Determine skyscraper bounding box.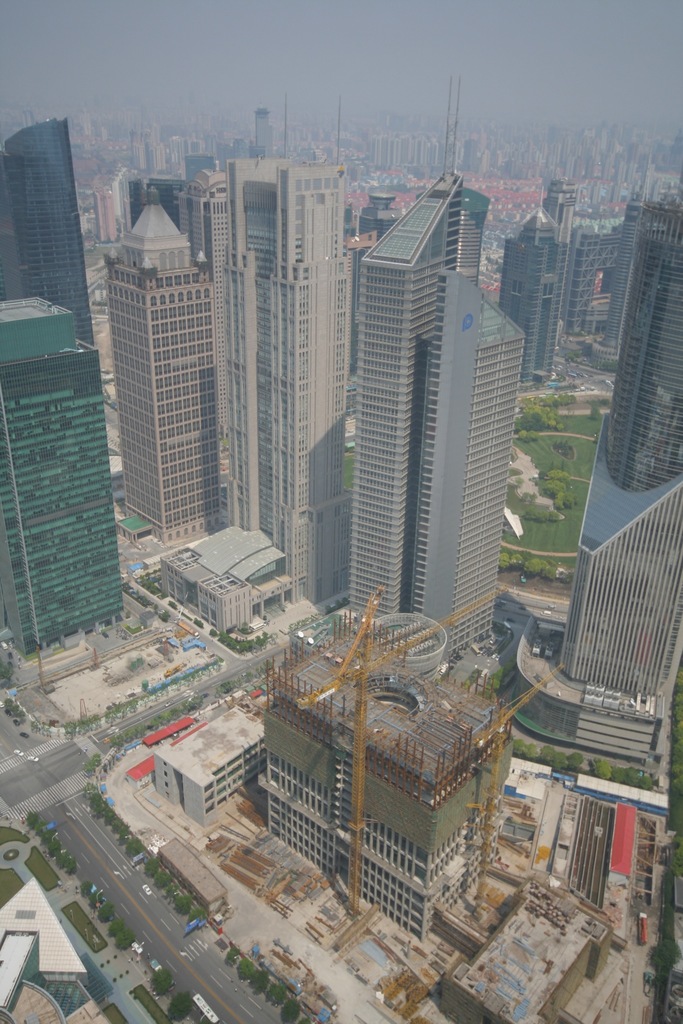
Determined: {"x1": 494, "y1": 203, "x2": 582, "y2": 388}.
